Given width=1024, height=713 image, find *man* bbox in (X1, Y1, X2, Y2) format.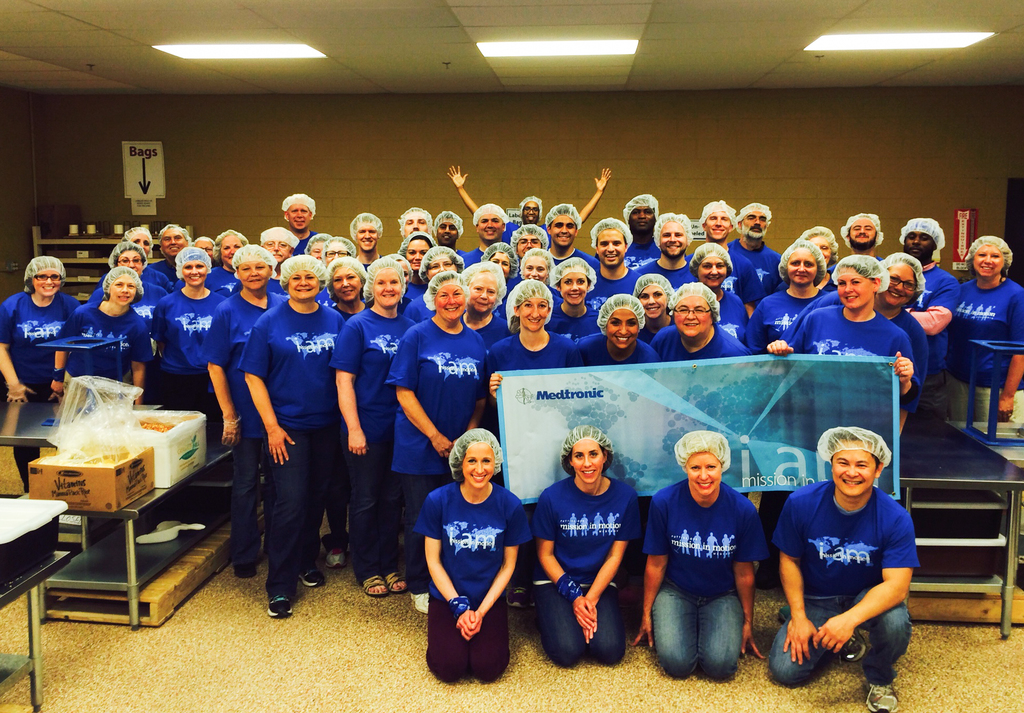
(348, 209, 383, 272).
